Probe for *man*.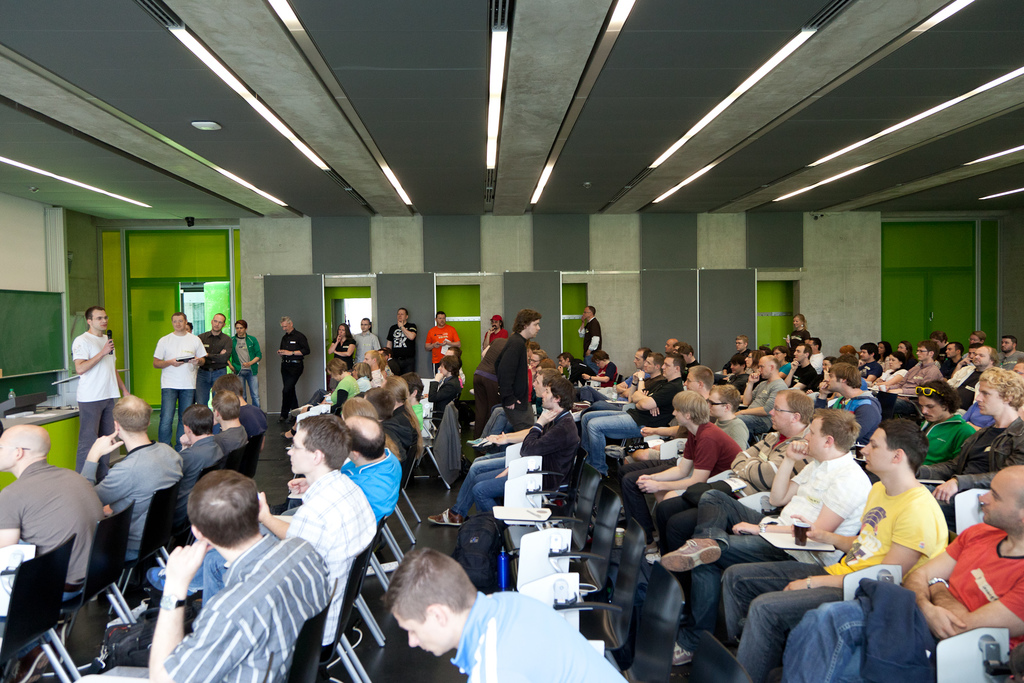
Probe result: x1=387 y1=540 x2=637 y2=682.
